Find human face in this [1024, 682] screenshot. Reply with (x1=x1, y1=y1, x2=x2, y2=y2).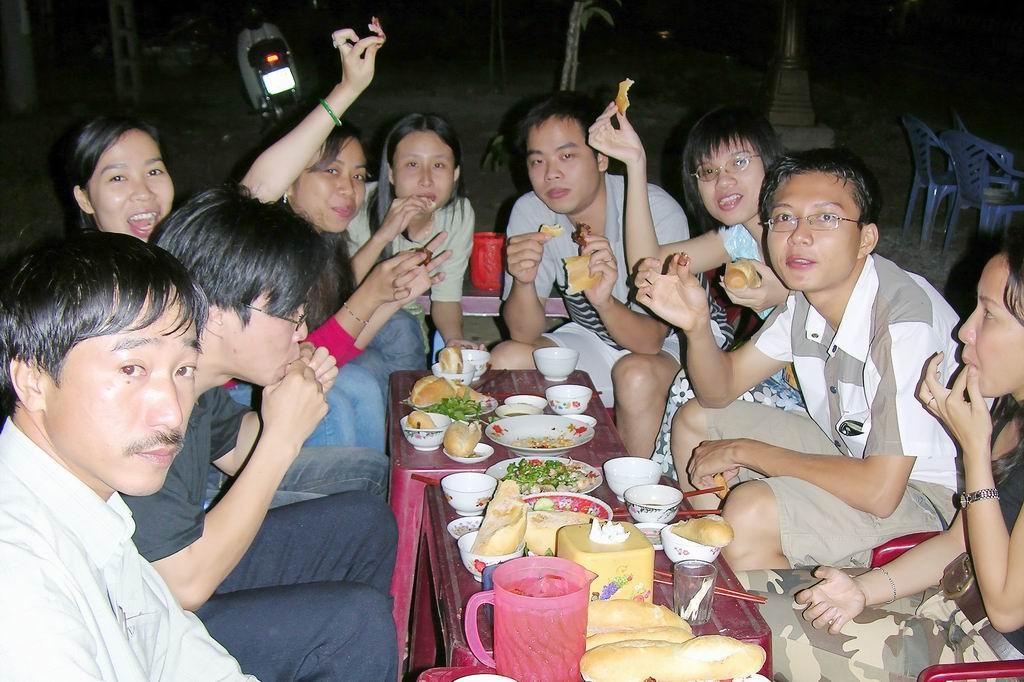
(x1=956, y1=259, x2=1023, y2=394).
